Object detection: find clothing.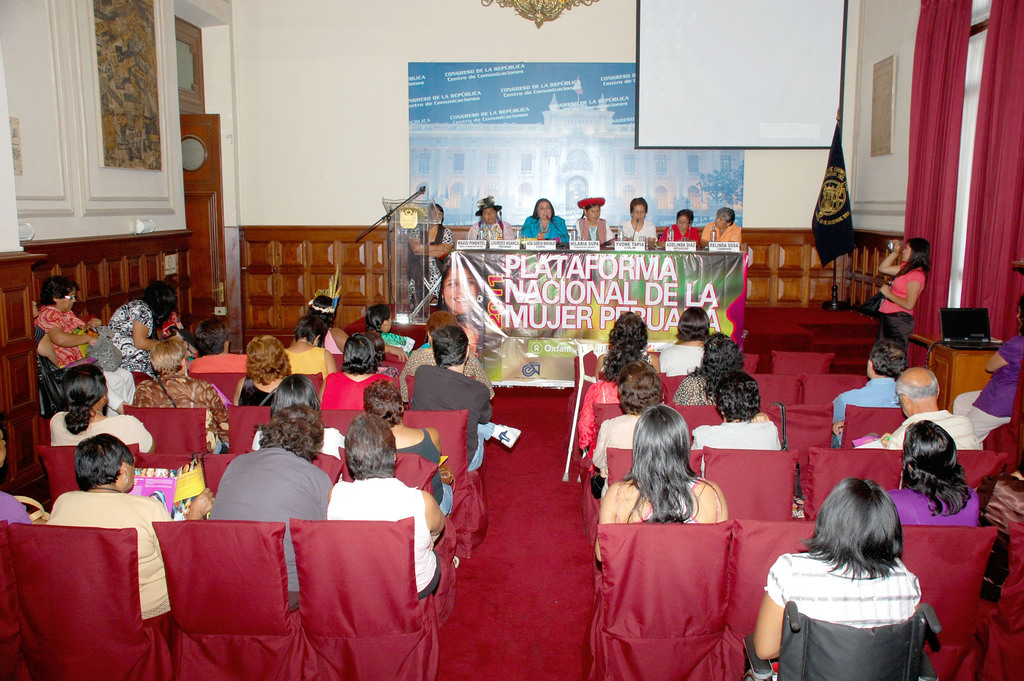
pyautogui.locateOnScreen(104, 299, 152, 369).
